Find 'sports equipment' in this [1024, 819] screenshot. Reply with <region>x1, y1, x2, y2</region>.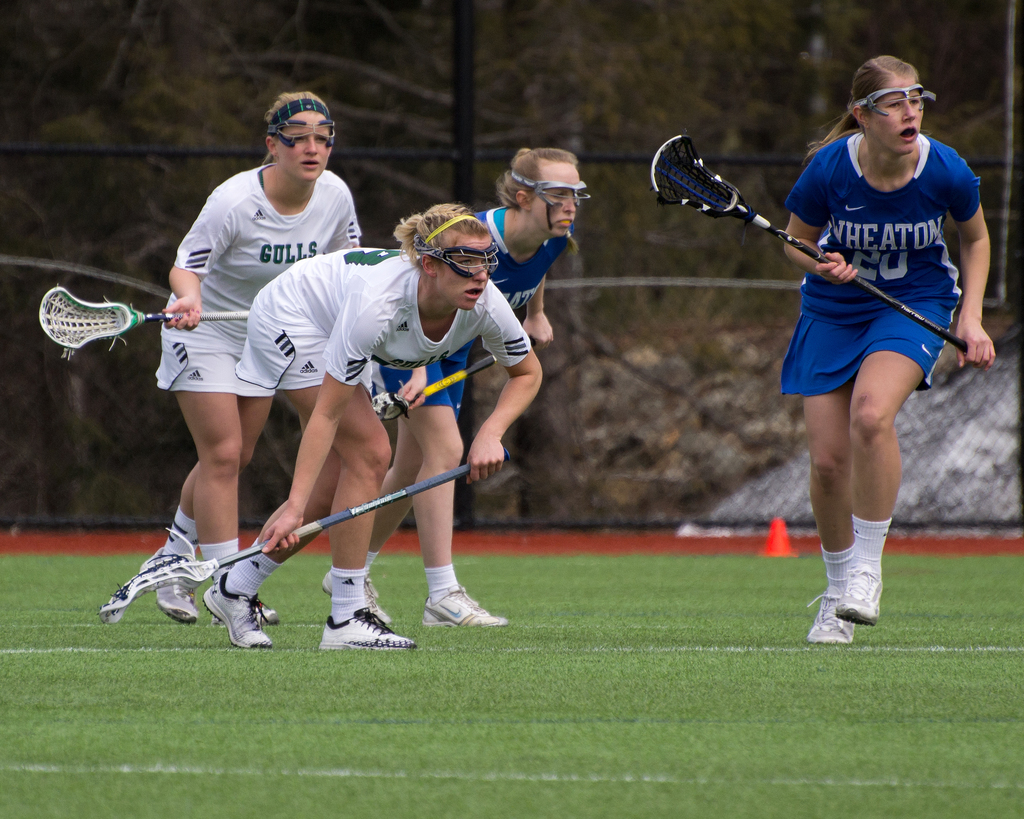
<region>833, 557, 884, 625</region>.
